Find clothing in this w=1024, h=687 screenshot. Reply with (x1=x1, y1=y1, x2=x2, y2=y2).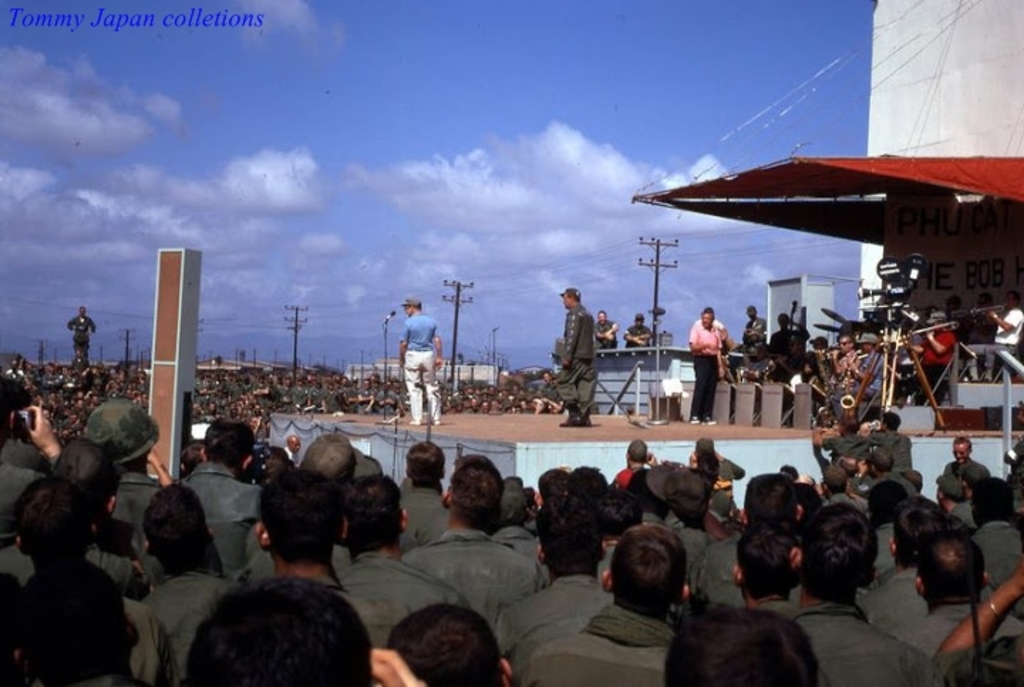
(x1=400, y1=311, x2=435, y2=422).
